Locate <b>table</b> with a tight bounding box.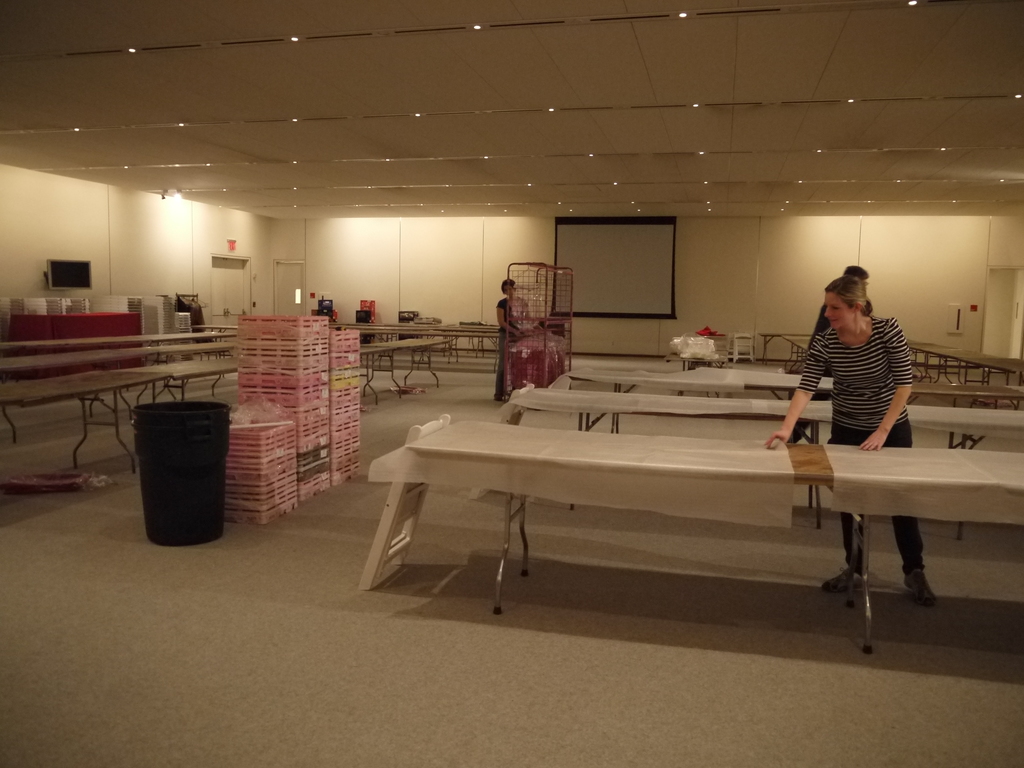
locate(964, 358, 1023, 380).
